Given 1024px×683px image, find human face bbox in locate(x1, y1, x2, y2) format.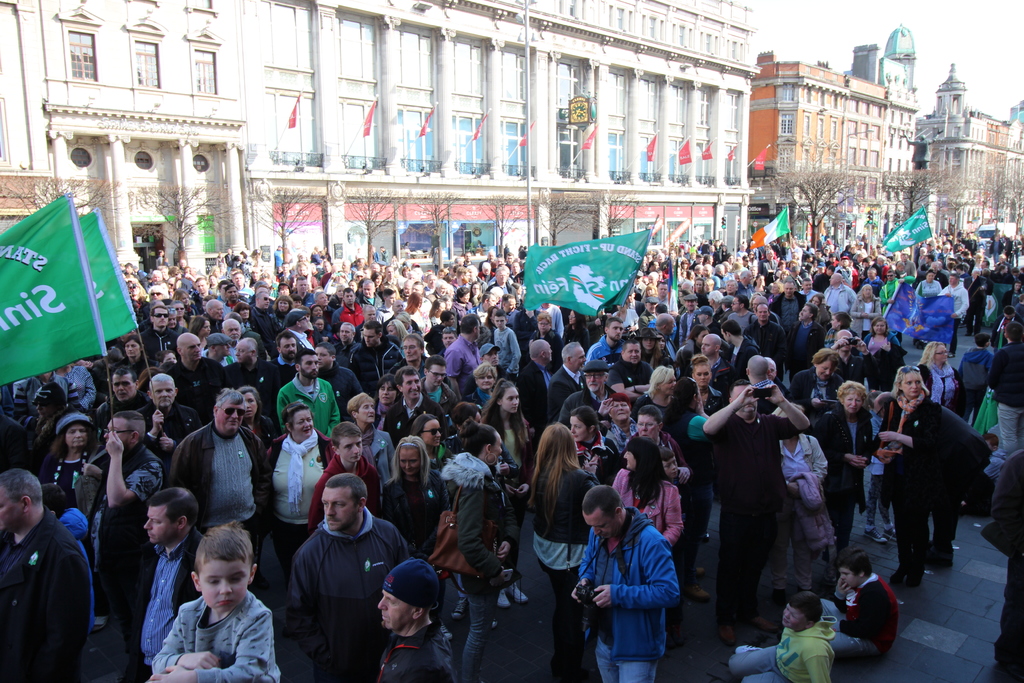
locate(799, 304, 810, 320).
